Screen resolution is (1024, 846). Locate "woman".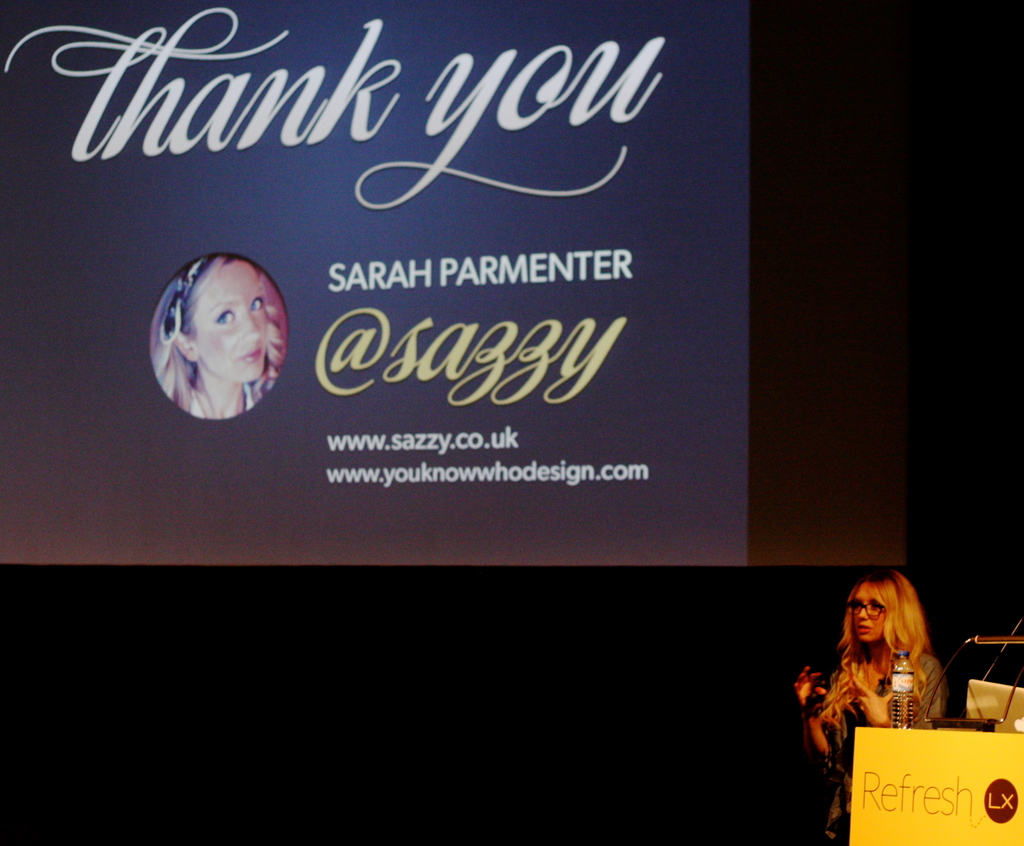
<bbox>818, 583, 972, 767</bbox>.
